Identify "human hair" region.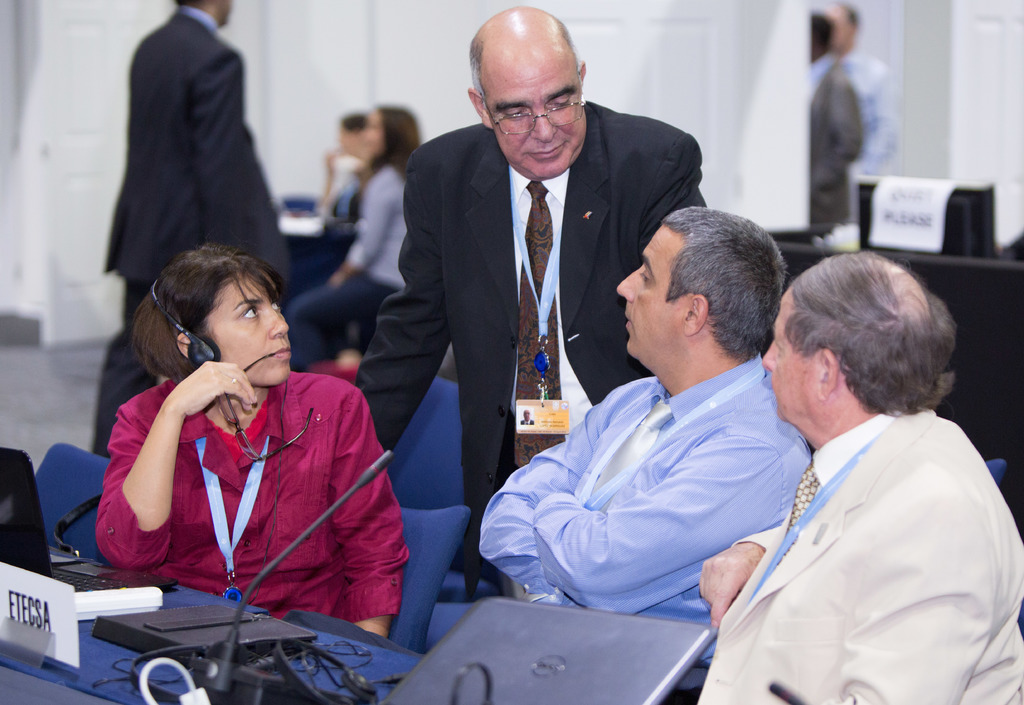
Region: 766,259,964,406.
